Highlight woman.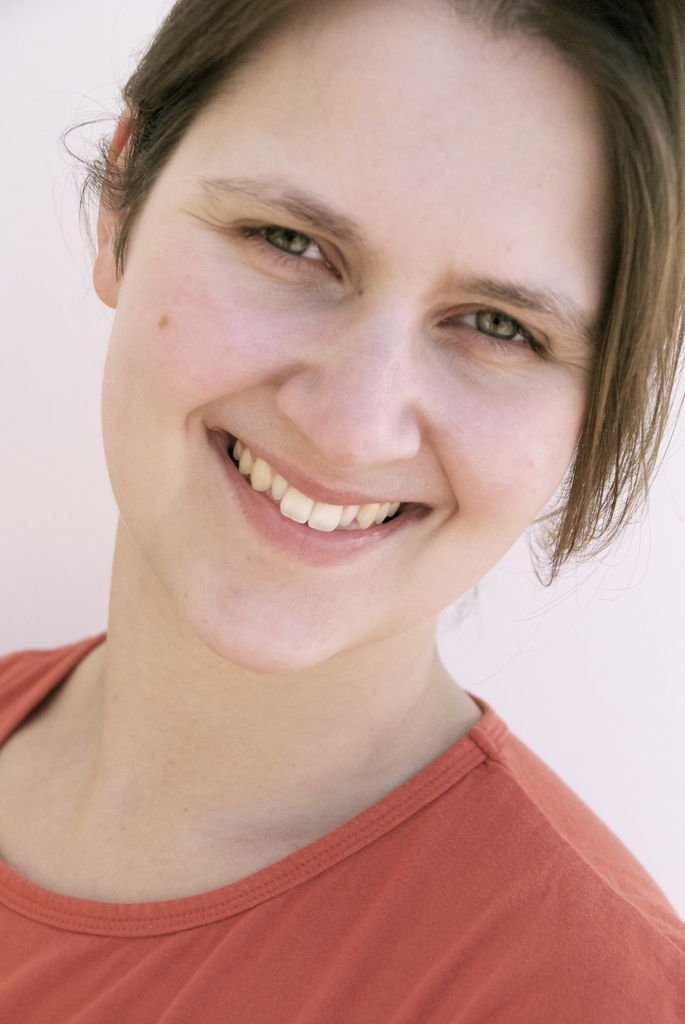
Highlighted region: detection(0, 0, 684, 1023).
